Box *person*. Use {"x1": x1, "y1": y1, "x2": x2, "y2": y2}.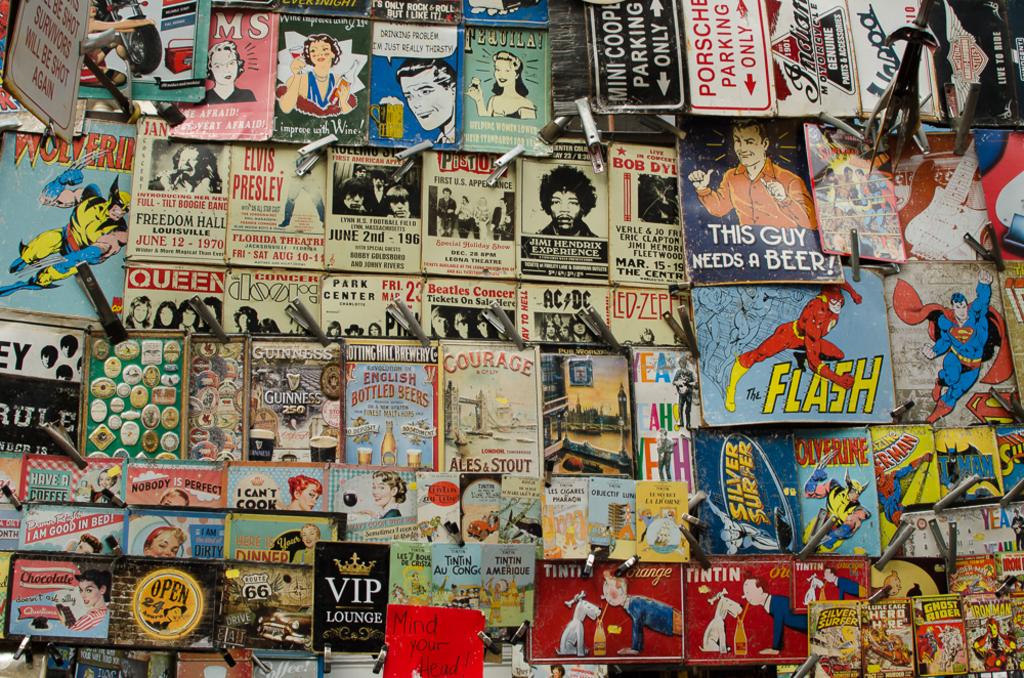
{"x1": 77, "y1": 357, "x2": 81, "y2": 376}.
